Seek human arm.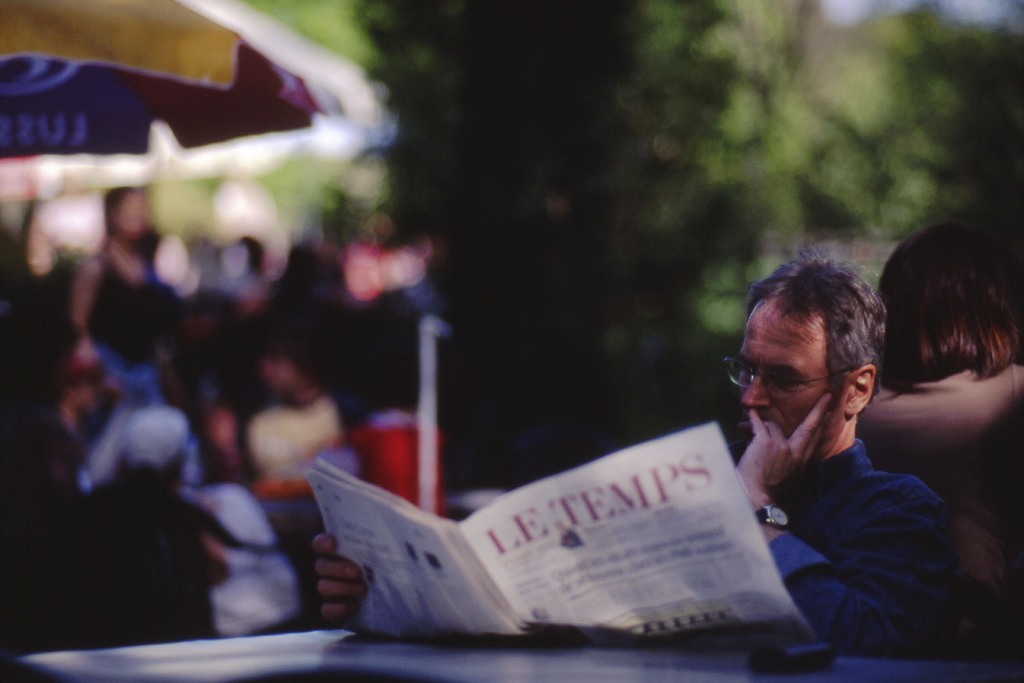
737, 391, 950, 655.
